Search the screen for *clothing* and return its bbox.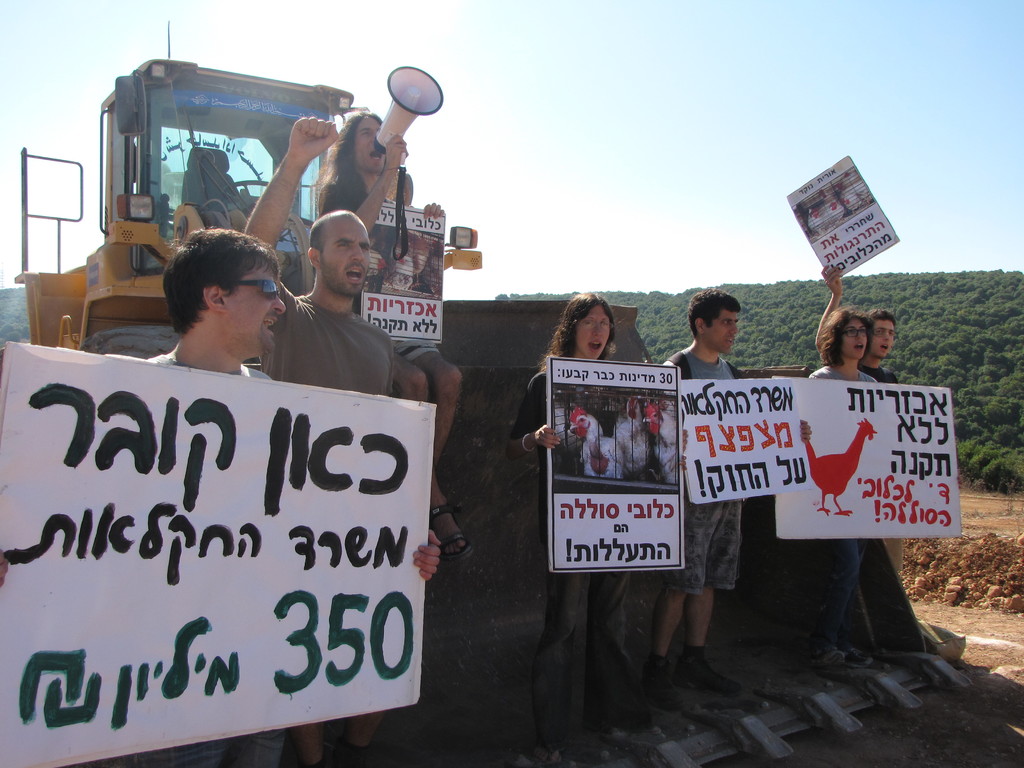
Found: crop(803, 365, 885, 646).
